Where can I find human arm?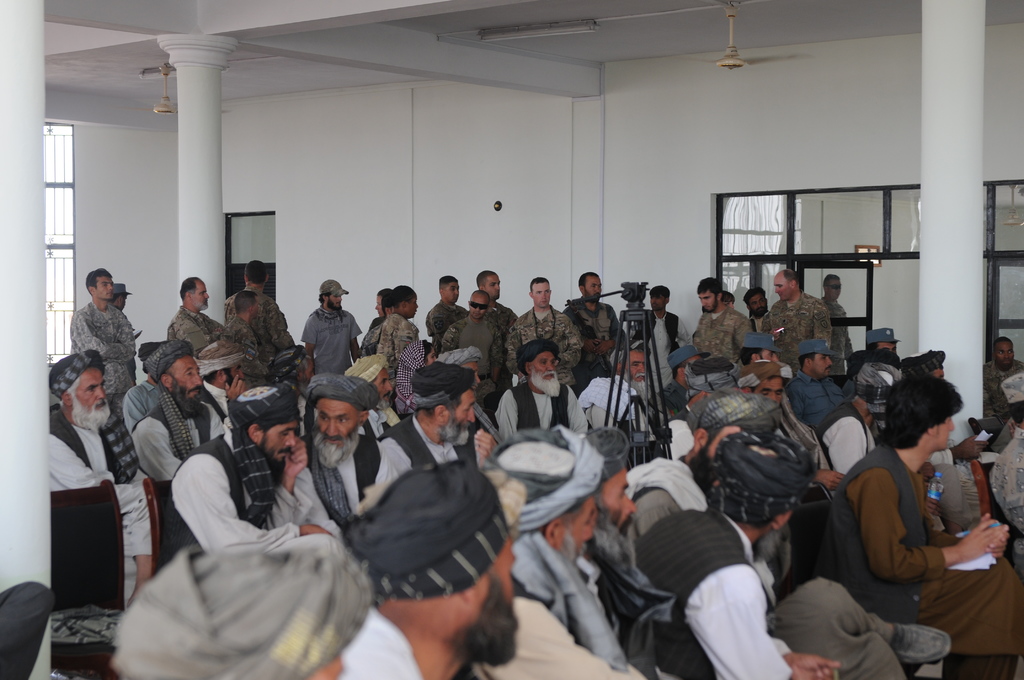
You can find it at (347,312,376,360).
